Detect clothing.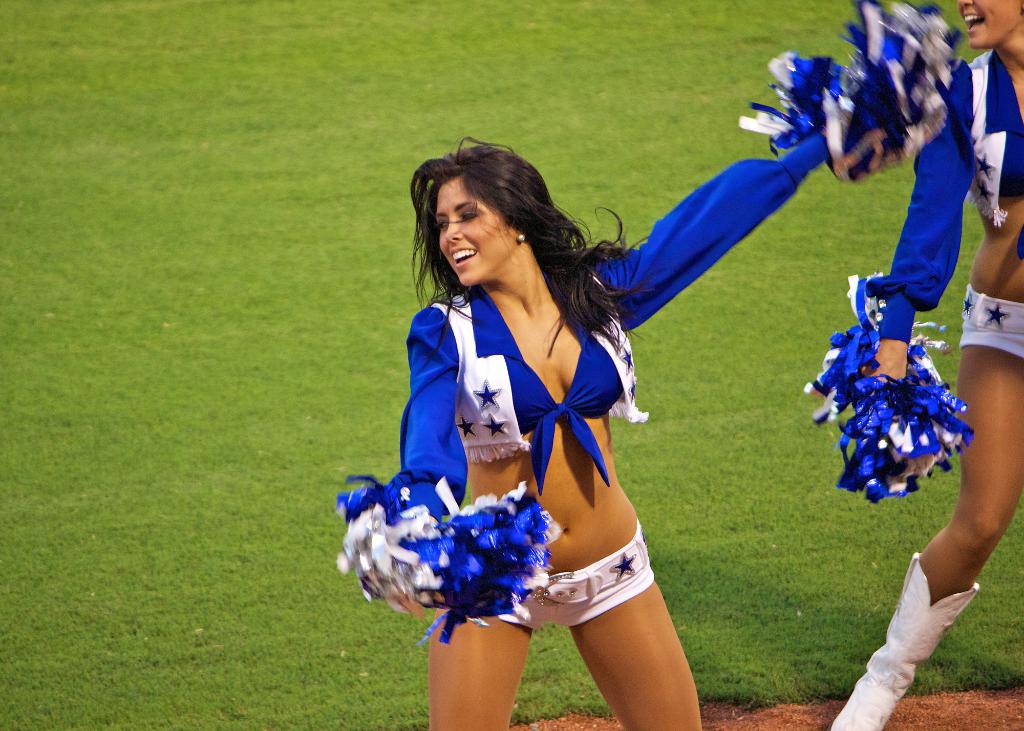
Detected at {"left": 404, "top": 153, "right": 836, "bottom": 514}.
